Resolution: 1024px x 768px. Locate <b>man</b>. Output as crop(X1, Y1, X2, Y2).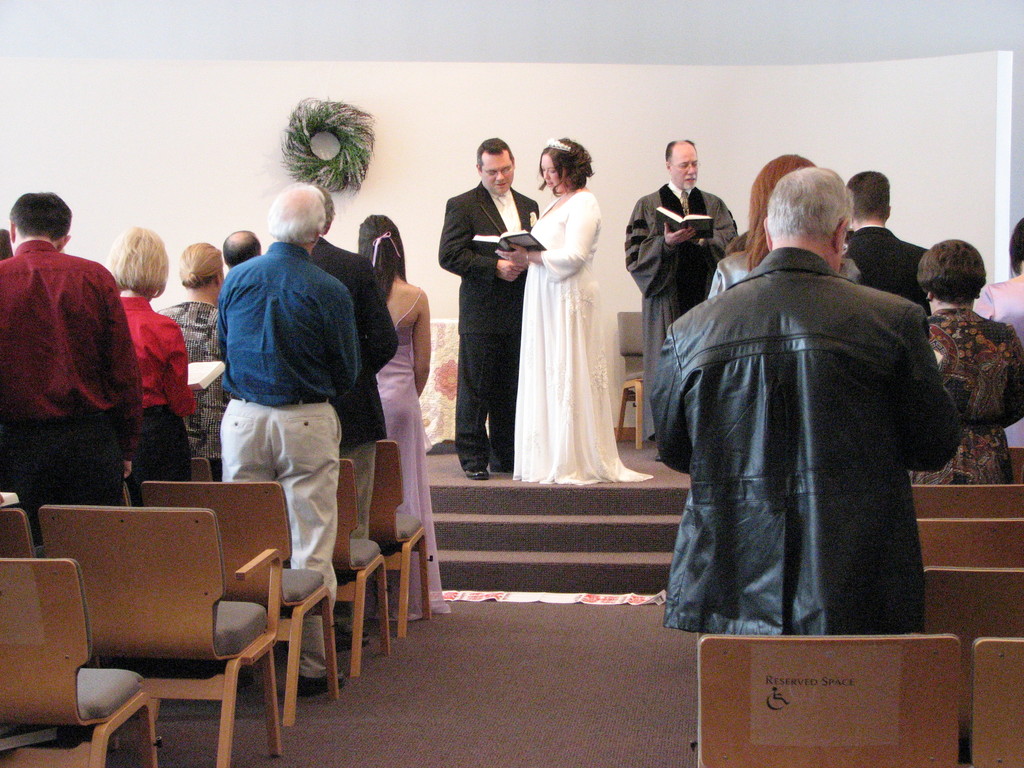
crop(0, 191, 145, 541).
